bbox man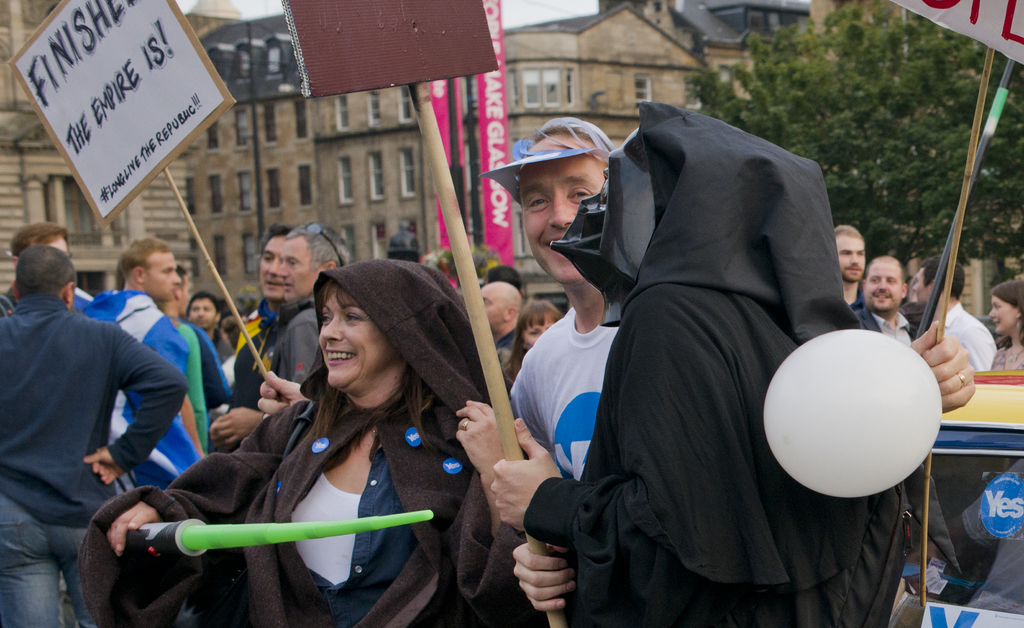
(left=0, top=238, right=188, bottom=627)
